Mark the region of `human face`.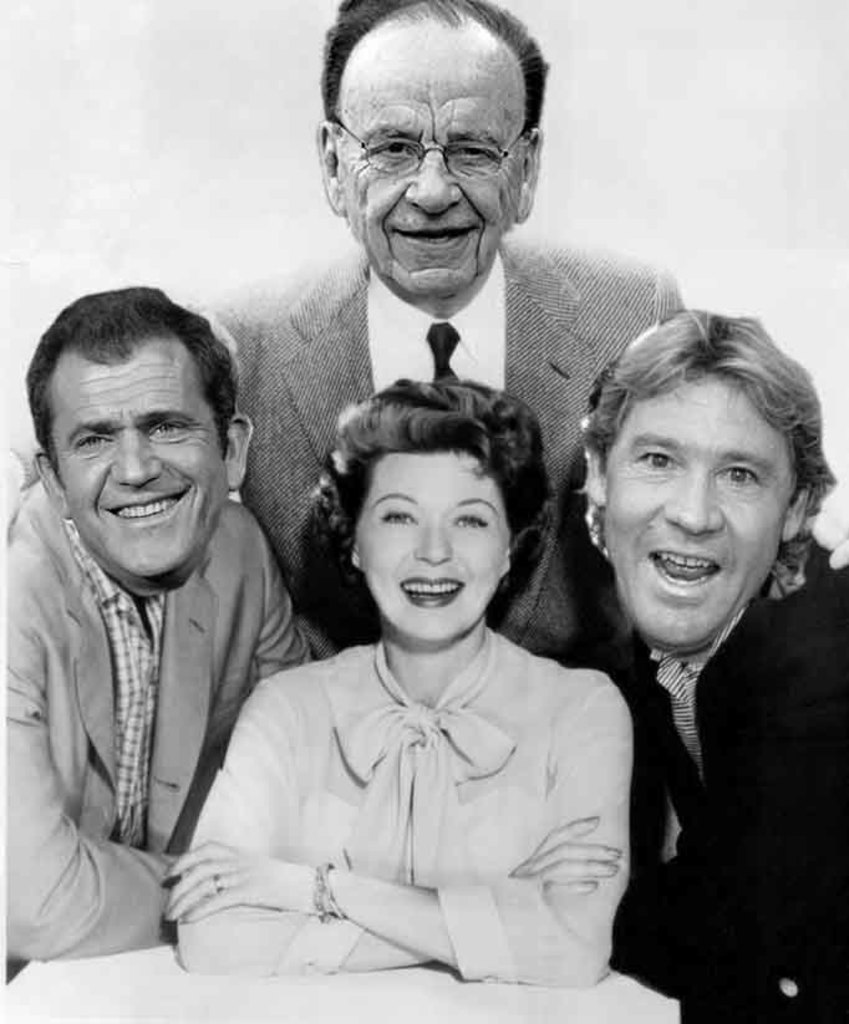
Region: Rect(603, 373, 797, 649).
